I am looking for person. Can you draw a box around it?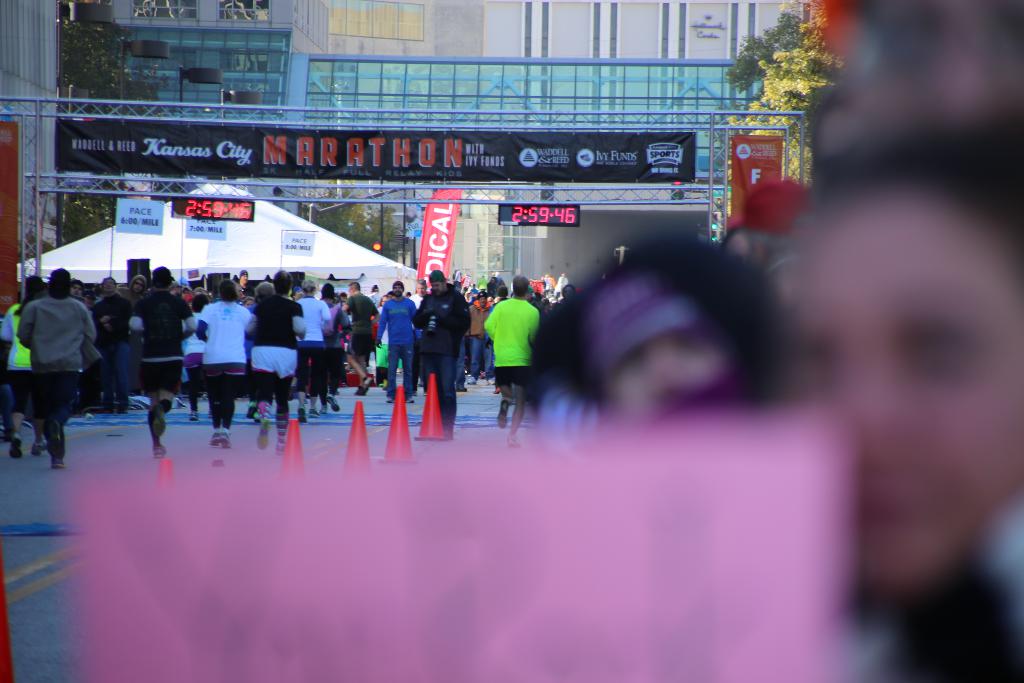
Sure, the bounding box is left=371, top=276, right=419, bottom=400.
